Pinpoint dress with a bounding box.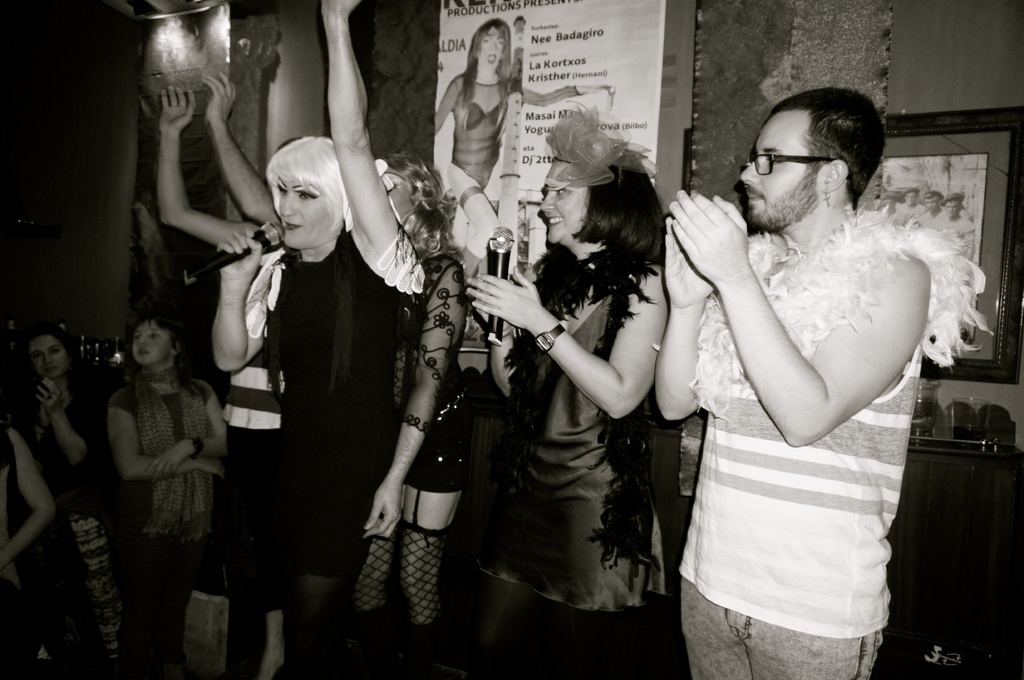
[x1=474, y1=254, x2=675, y2=613].
